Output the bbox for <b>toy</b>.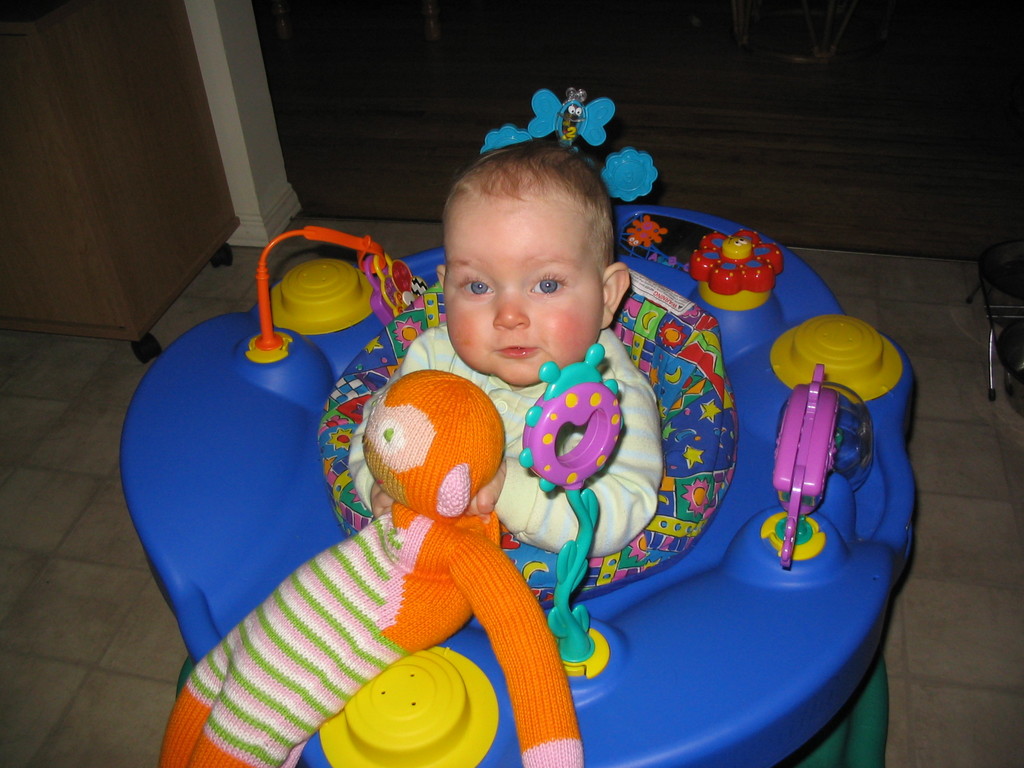
l=267, t=255, r=380, b=348.
